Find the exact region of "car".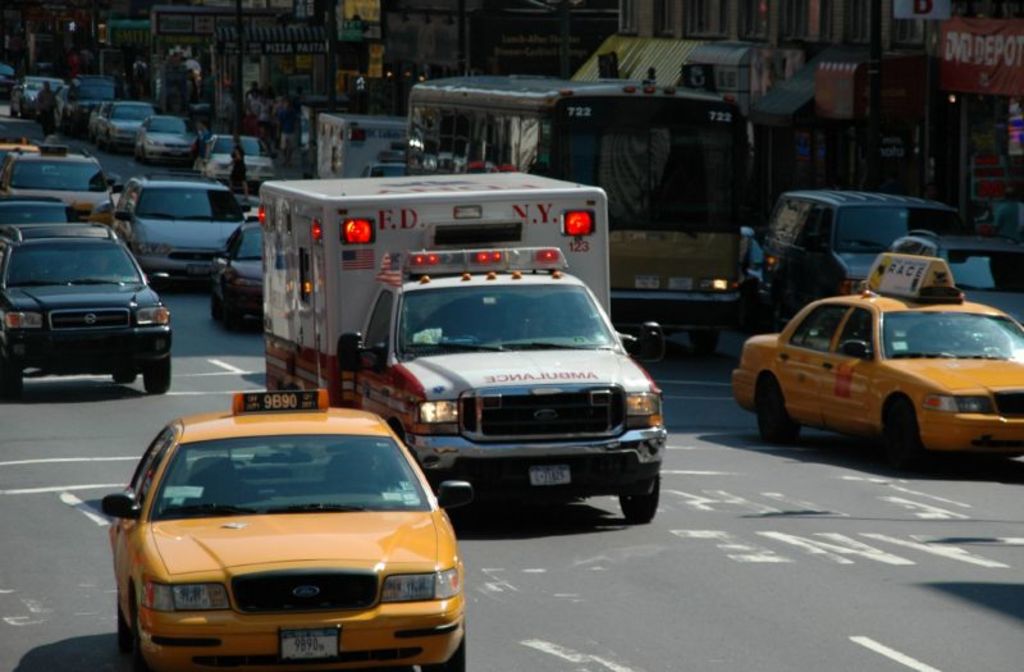
Exact region: 0, 189, 69, 223.
